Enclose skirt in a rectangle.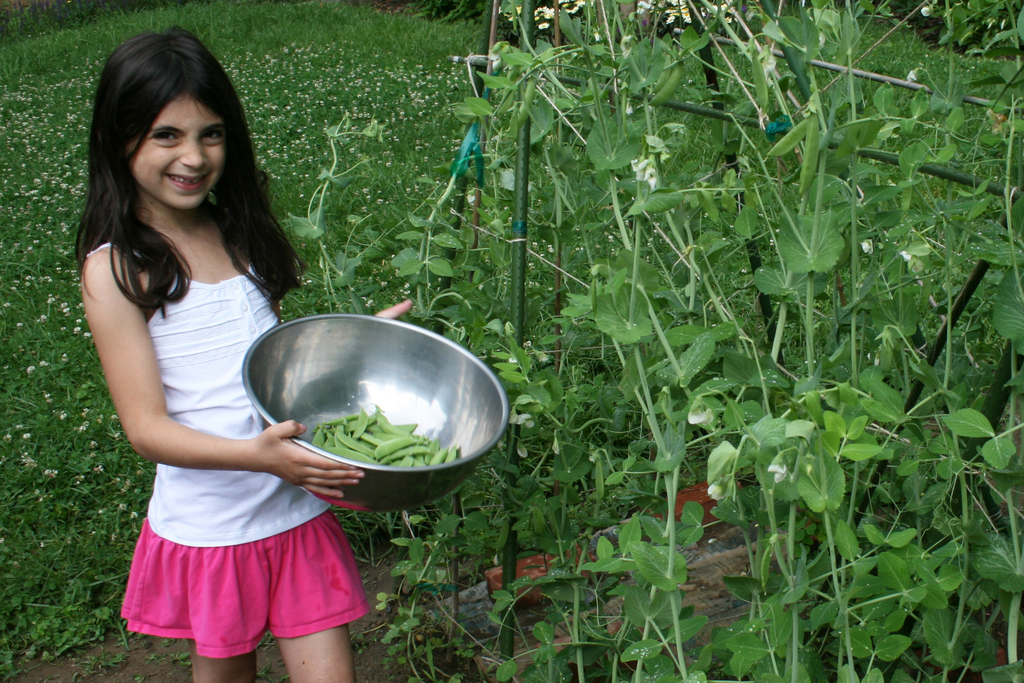
BBox(118, 509, 372, 657).
